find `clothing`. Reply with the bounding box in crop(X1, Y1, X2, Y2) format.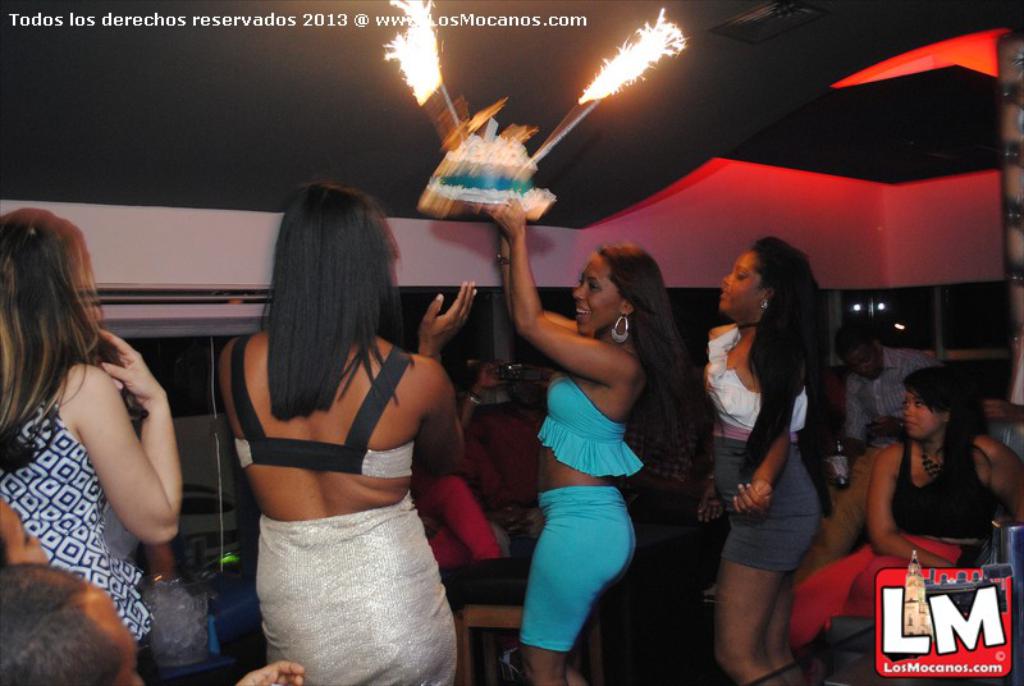
crop(1009, 349, 1023, 416).
